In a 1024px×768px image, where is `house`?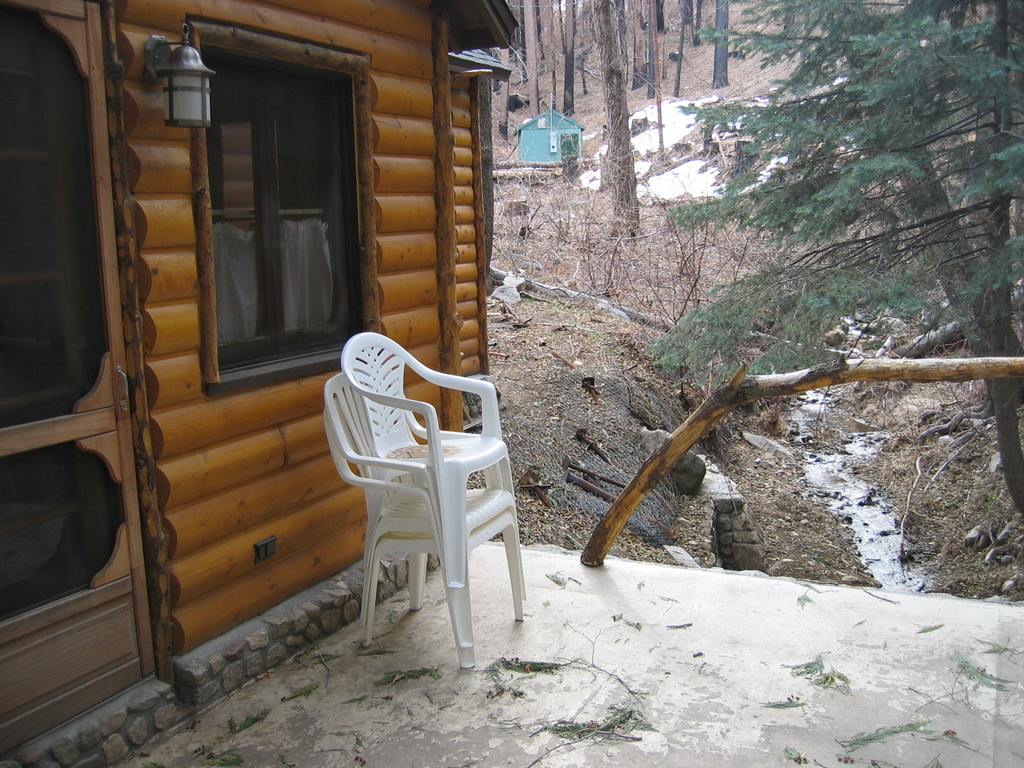
<box>0,0,519,755</box>.
